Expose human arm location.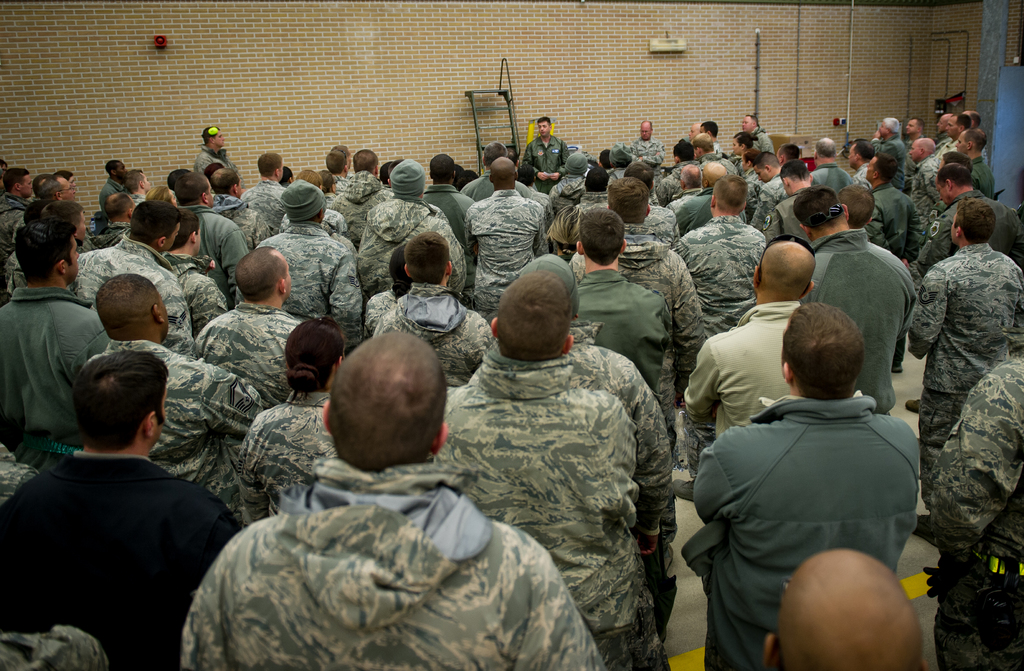
Exposed at detection(516, 141, 548, 182).
